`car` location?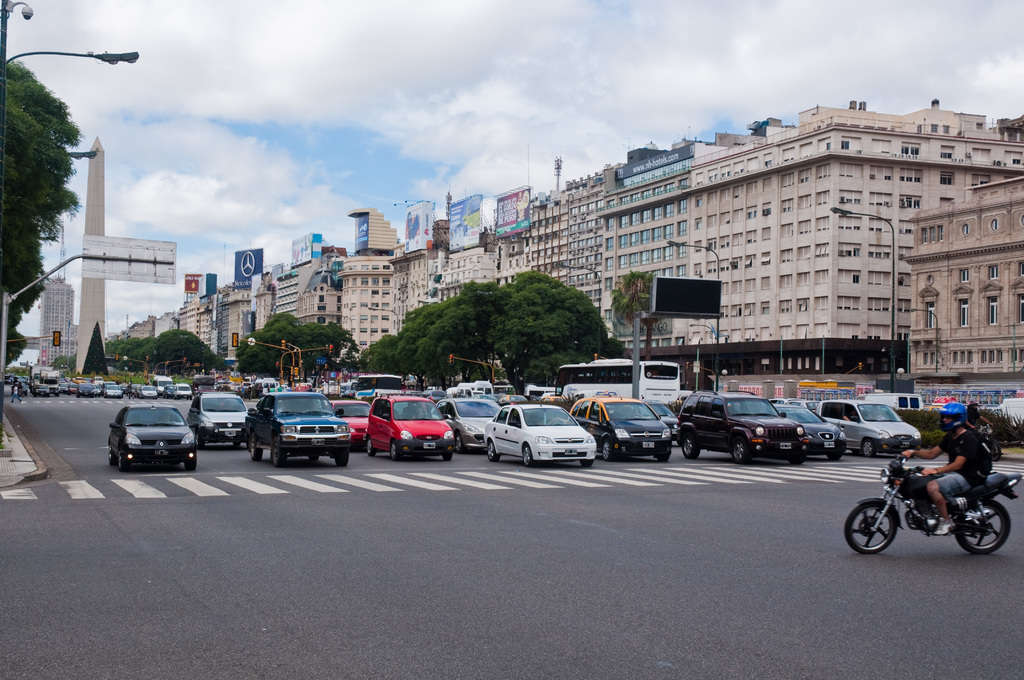
[x1=364, y1=394, x2=454, y2=462]
